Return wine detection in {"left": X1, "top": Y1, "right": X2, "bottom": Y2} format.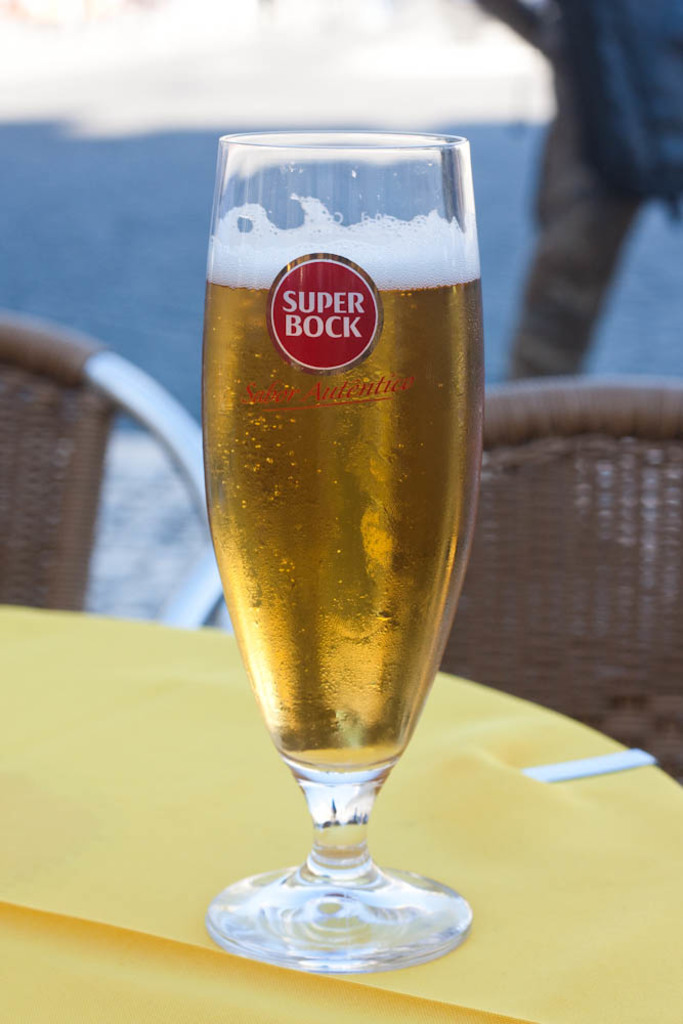
{"left": 196, "top": 283, "right": 484, "bottom": 774}.
